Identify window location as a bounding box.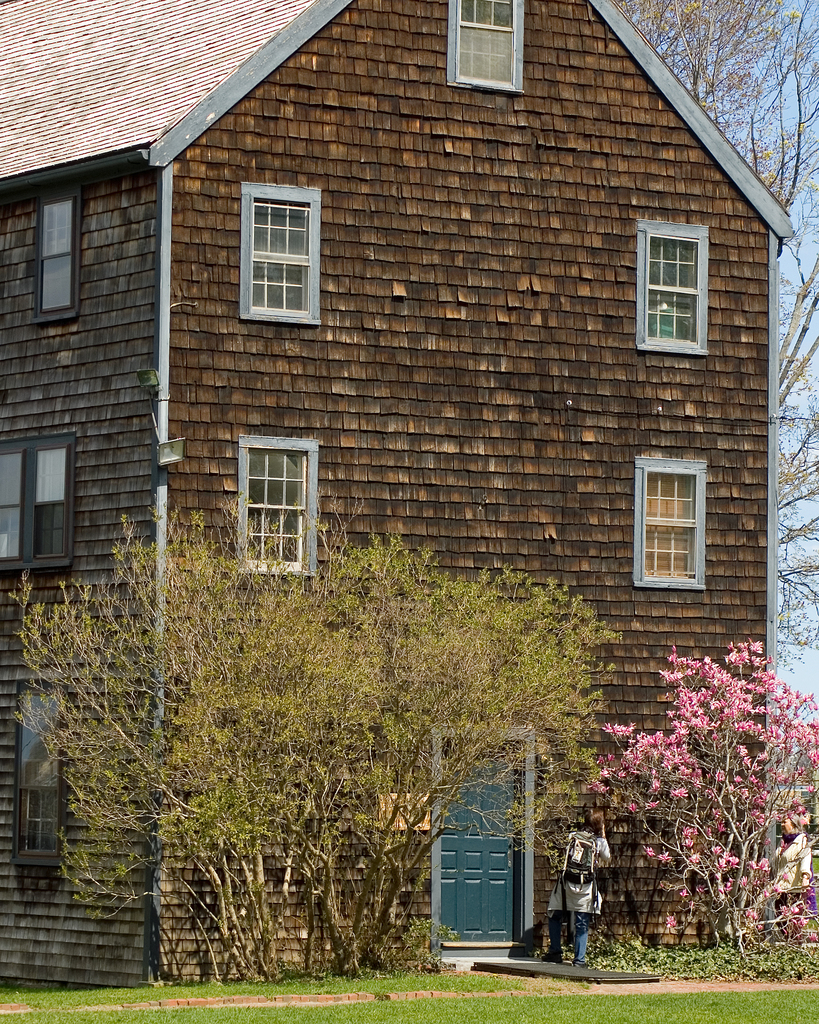
left=445, top=0, right=529, bottom=98.
